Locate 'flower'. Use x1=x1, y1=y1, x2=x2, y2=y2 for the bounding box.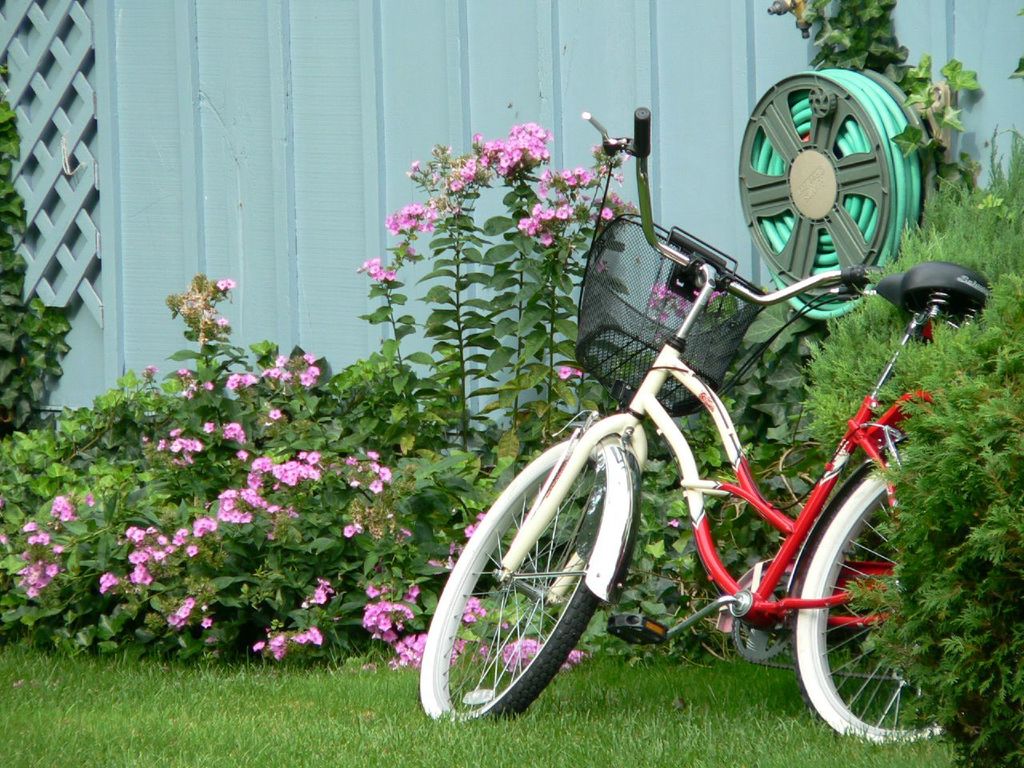
x1=98, y1=570, x2=121, y2=597.
